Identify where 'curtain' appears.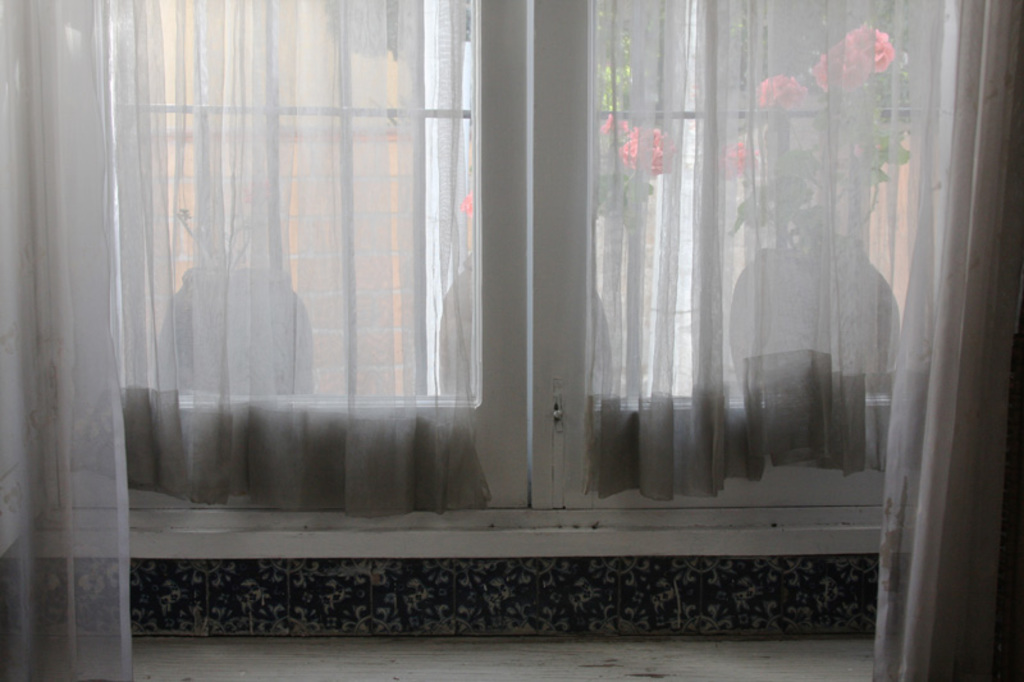
Appears at Rect(0, 0, 1020, 681).
